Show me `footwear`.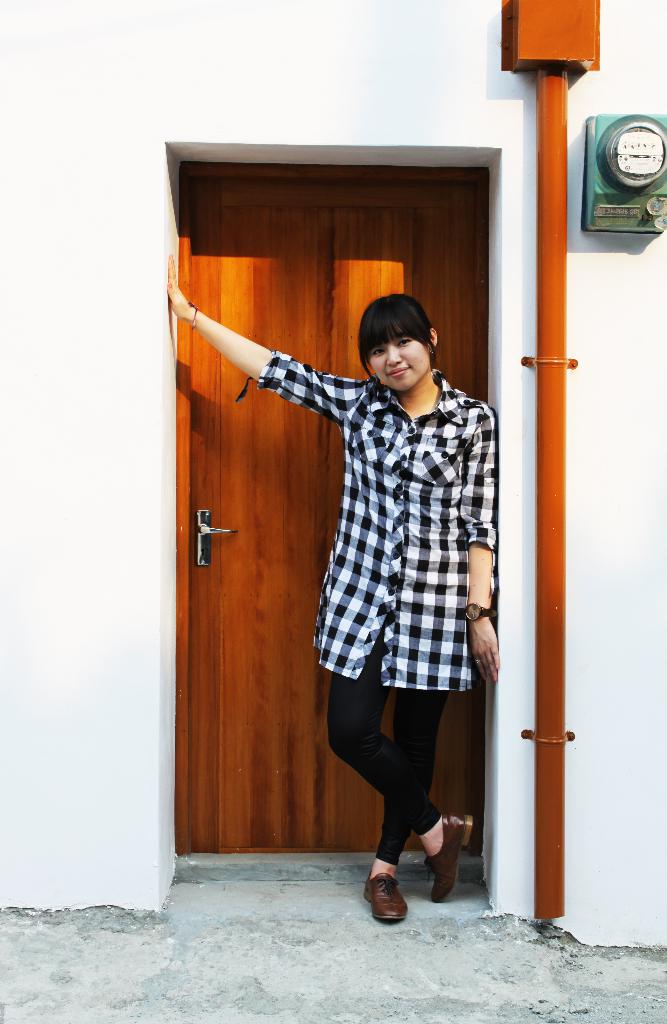
`footwear` is here: [359,865,405,921].
